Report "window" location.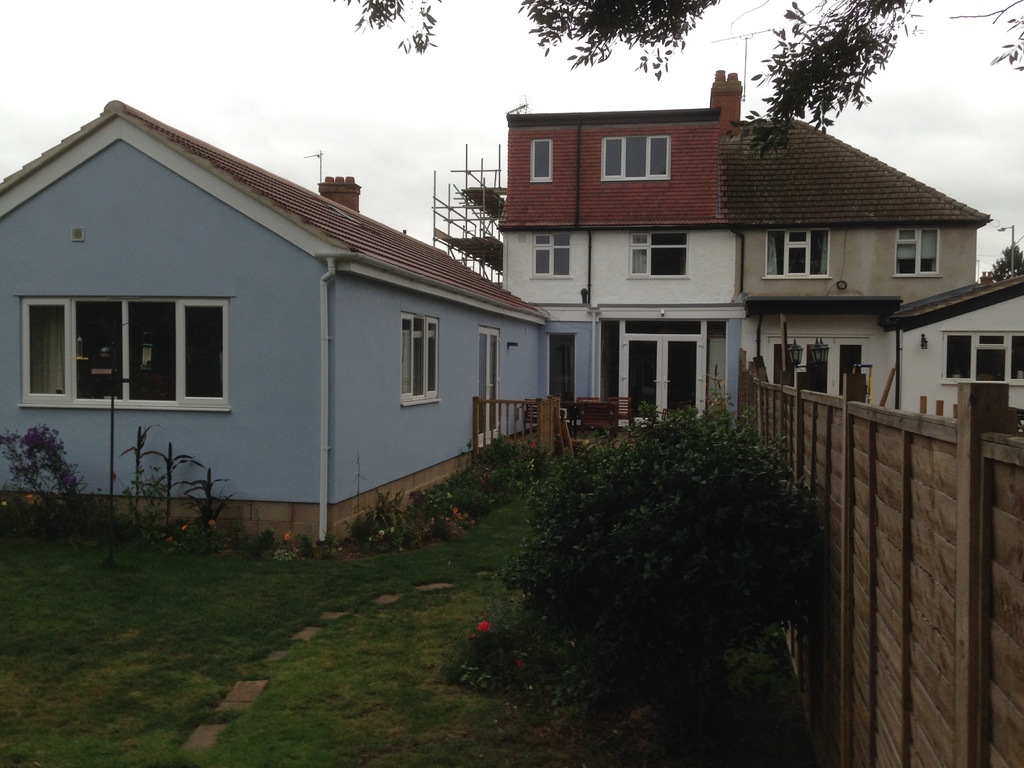
Report: x1=940, y1=328, x2=1023, y2=388.
